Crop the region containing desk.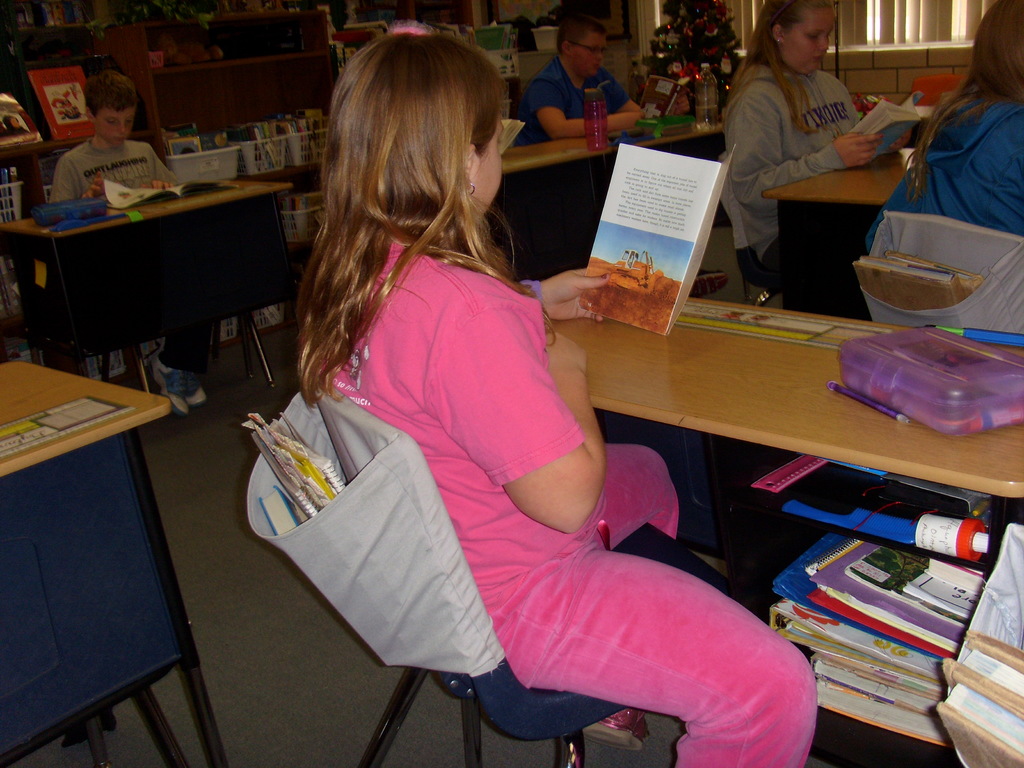
Crop region: [759, 150, 910, 321].
